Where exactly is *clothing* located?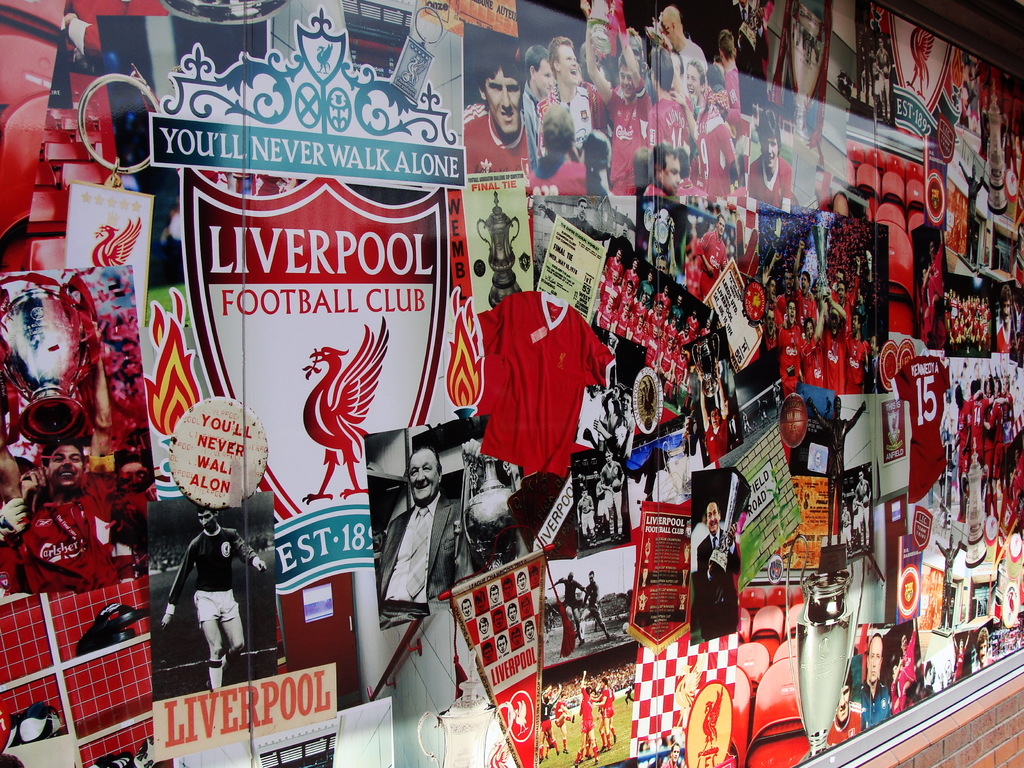
Its bounding box is [374, 491, 457, 614].
